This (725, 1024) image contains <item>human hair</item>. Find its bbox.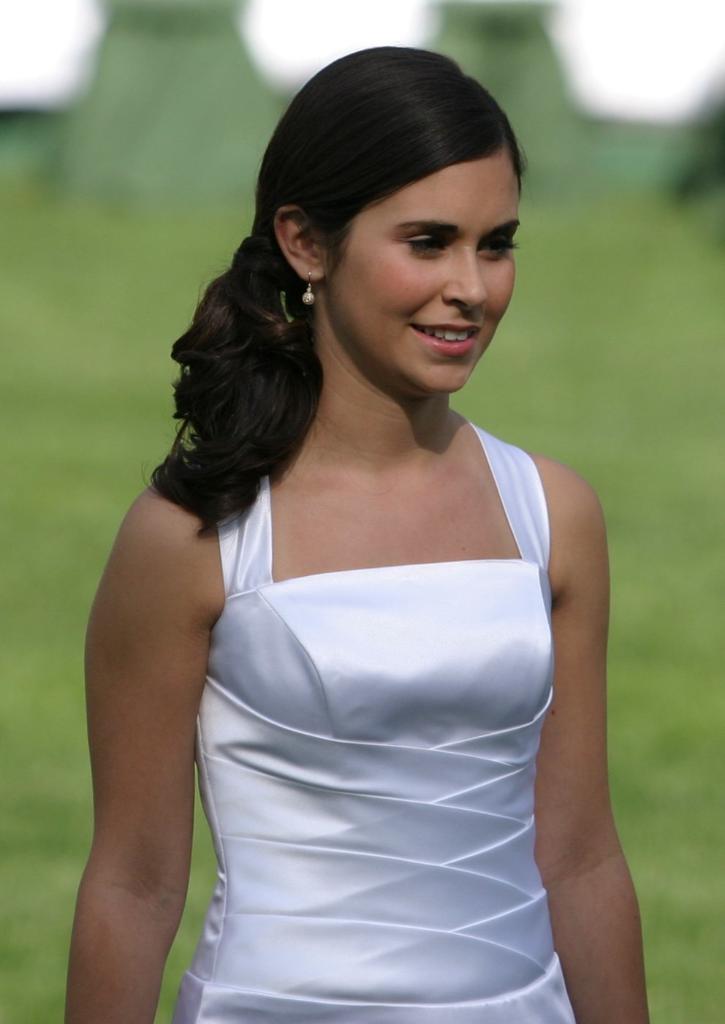
locate(151, 96, 466, 579).
